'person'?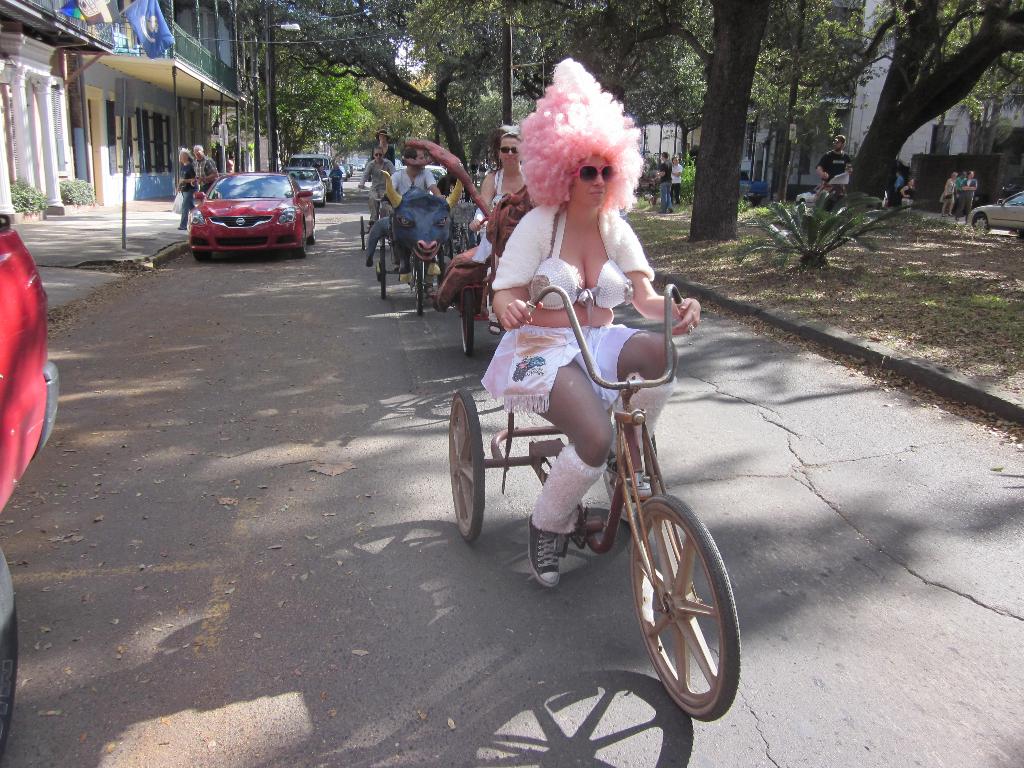
BBox(810, 132, 858, 196)
